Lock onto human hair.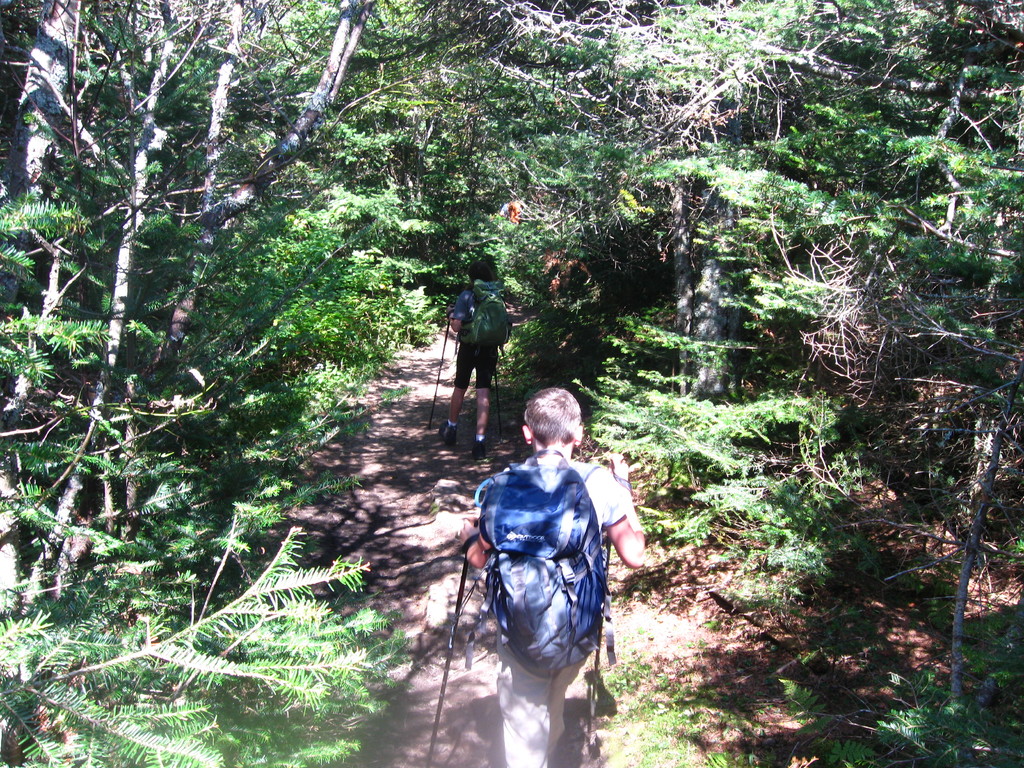
Locked: crop(514, 385, 589, 457).
